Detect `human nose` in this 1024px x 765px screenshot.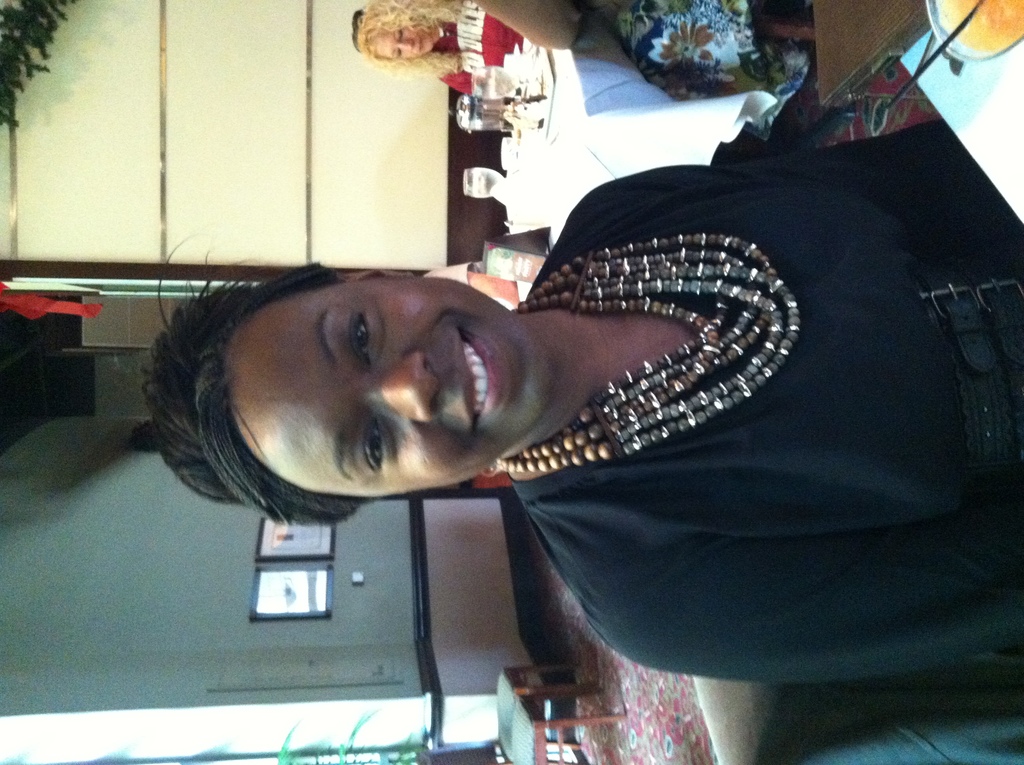
Detection: 358 352 442 429.
